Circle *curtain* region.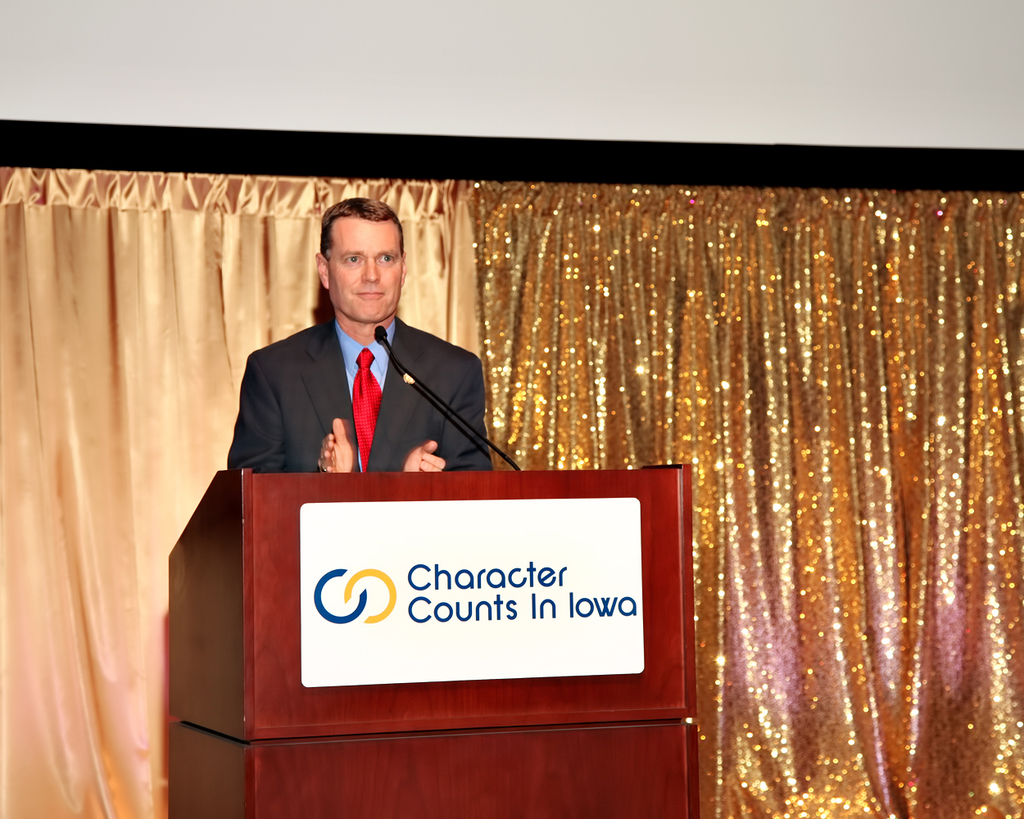
Region: (left=585, top=211, right=1006, bottom=818).
